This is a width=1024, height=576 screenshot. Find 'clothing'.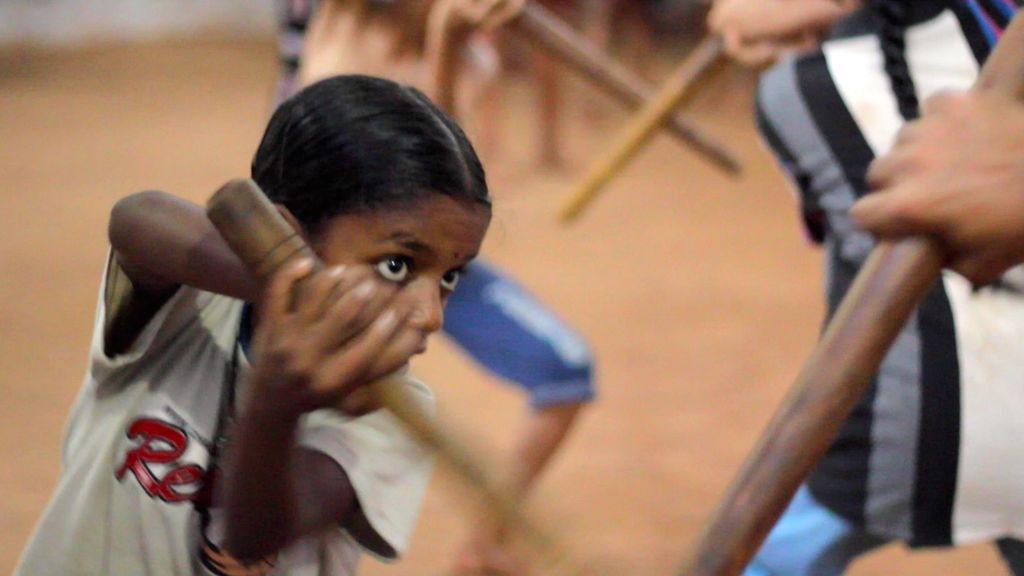
Bounding box: [left=1, top=254, right=437, bottom=575].
